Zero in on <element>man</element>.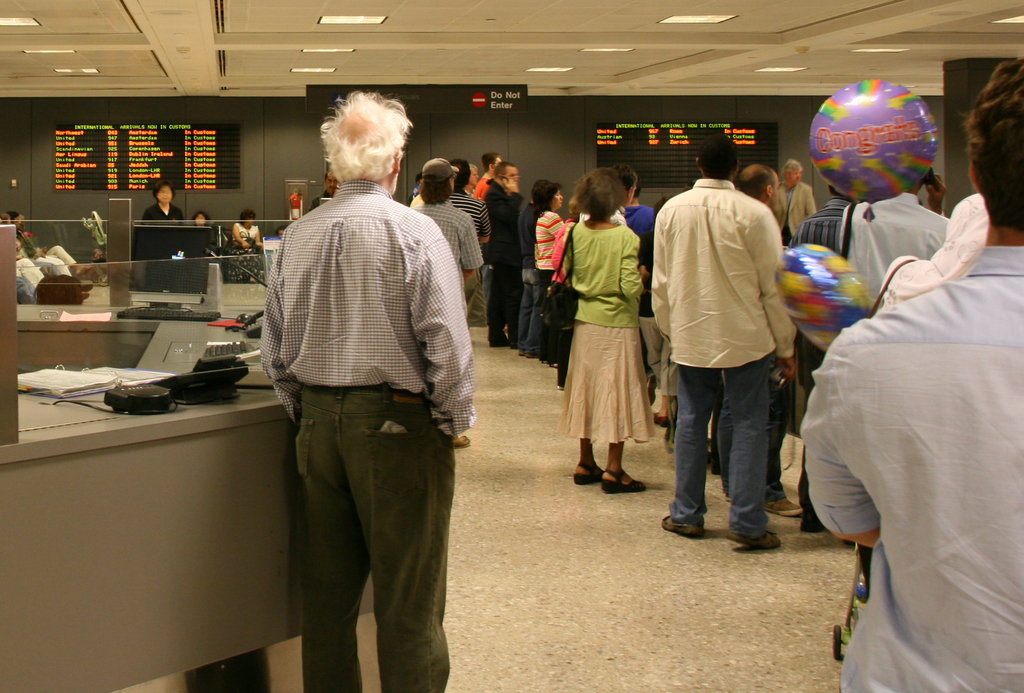
Zeroed in: [left=788, top=179, right=859, bottom=256].
